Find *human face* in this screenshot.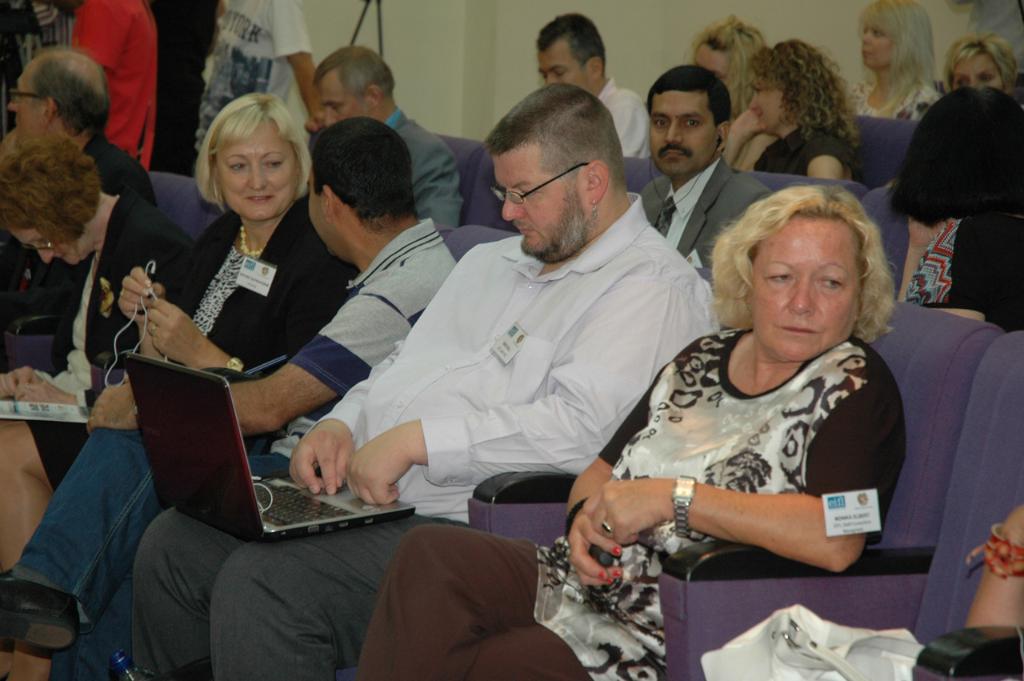
The bounding box for *human face* is {"x1": 746, "y1": 74, "x2": 783, "y2": 131}.
